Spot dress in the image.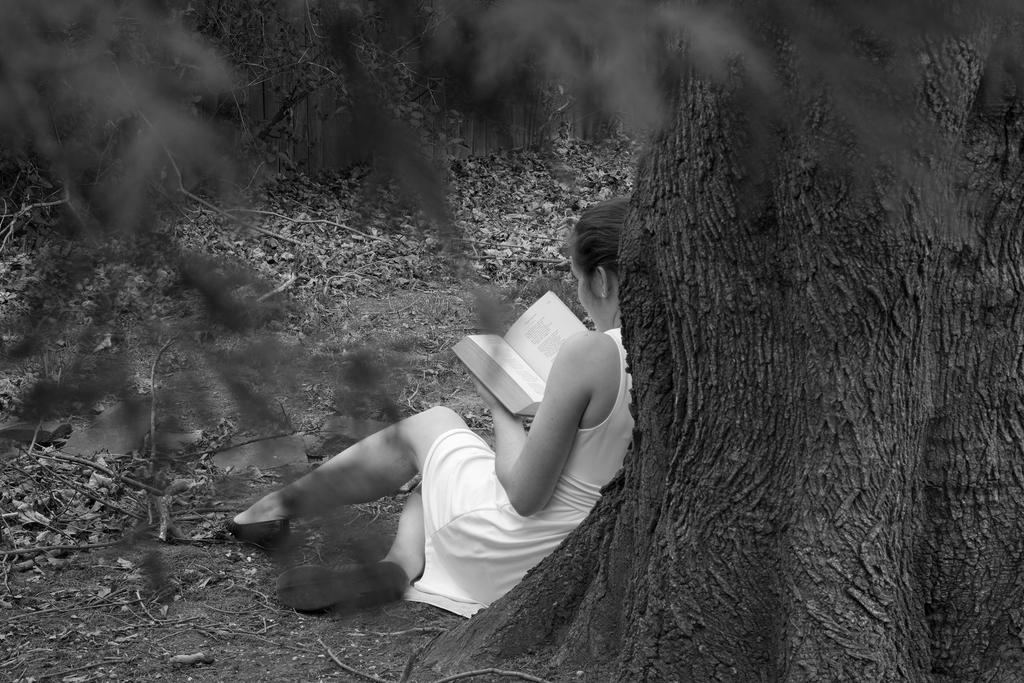
dress found at 356 293 622 607.
